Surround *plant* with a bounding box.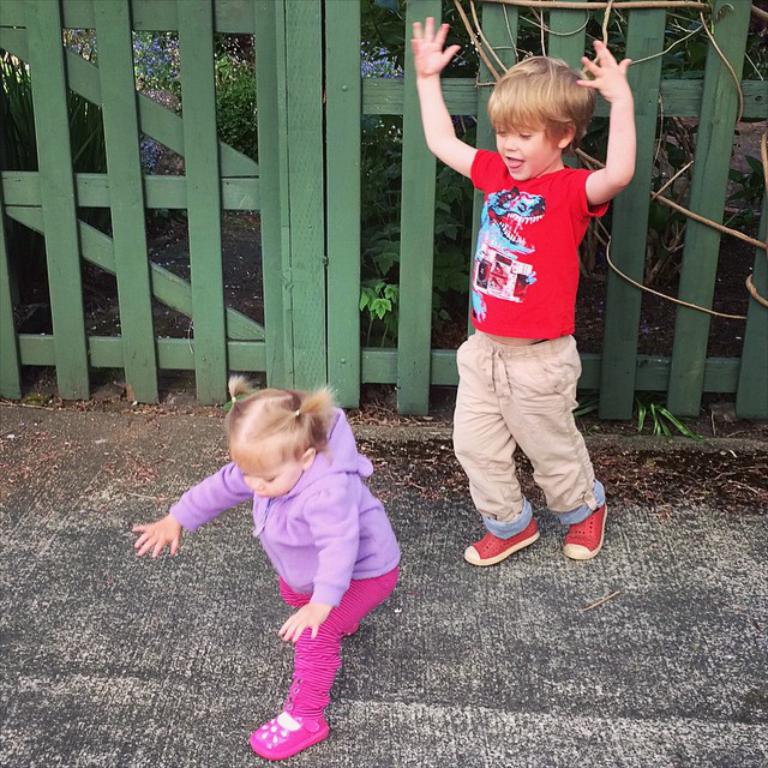
box(361, 275, 400, 343).
